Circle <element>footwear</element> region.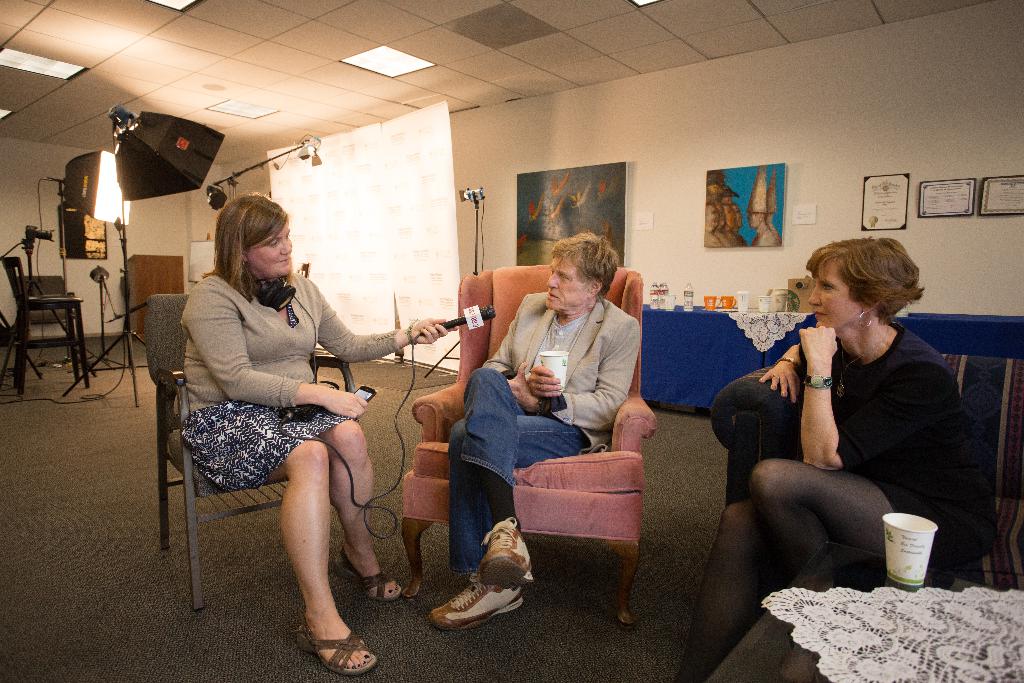
Region: bbox=[481, 518, 536, 591].
